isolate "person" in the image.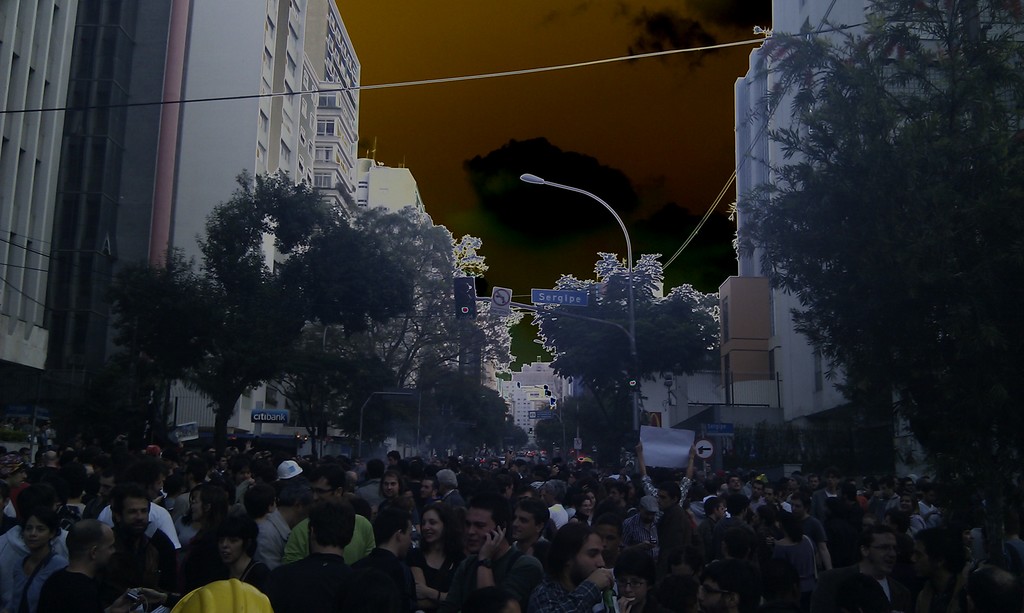
Isolated region: <region>765, 509, 815, 543</region>.
